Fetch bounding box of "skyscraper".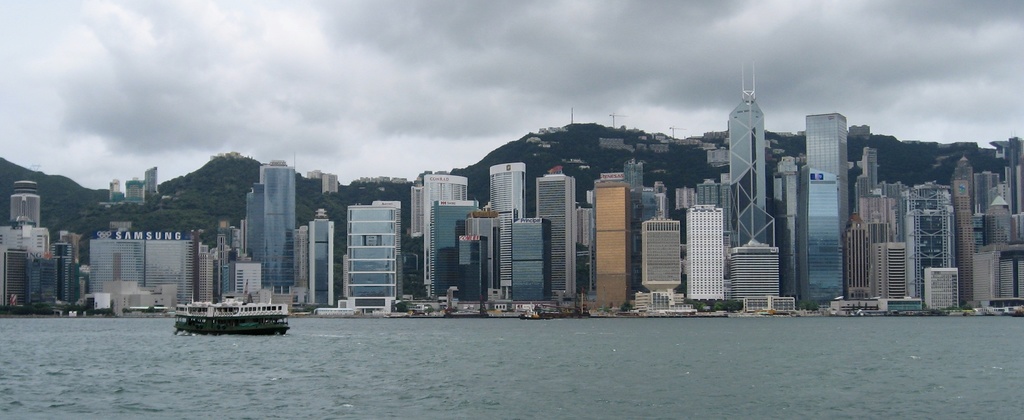
Bbox: l=641, t=215, r=683, b=291.
